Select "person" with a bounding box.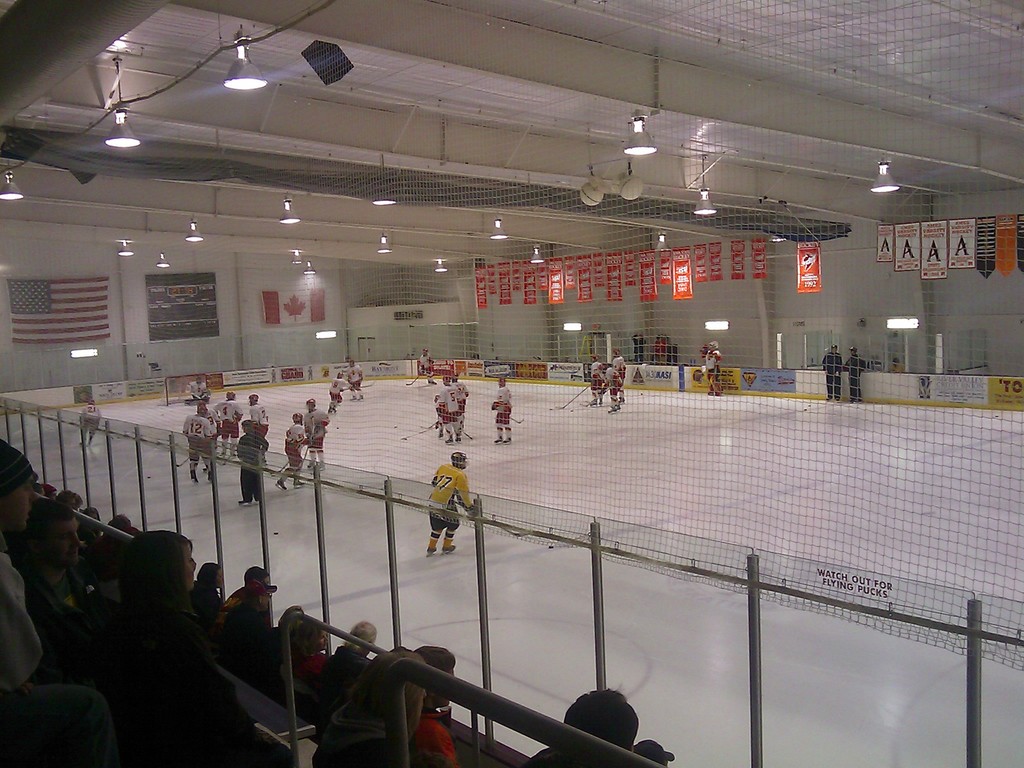
region(420, 349, 437, 383).
